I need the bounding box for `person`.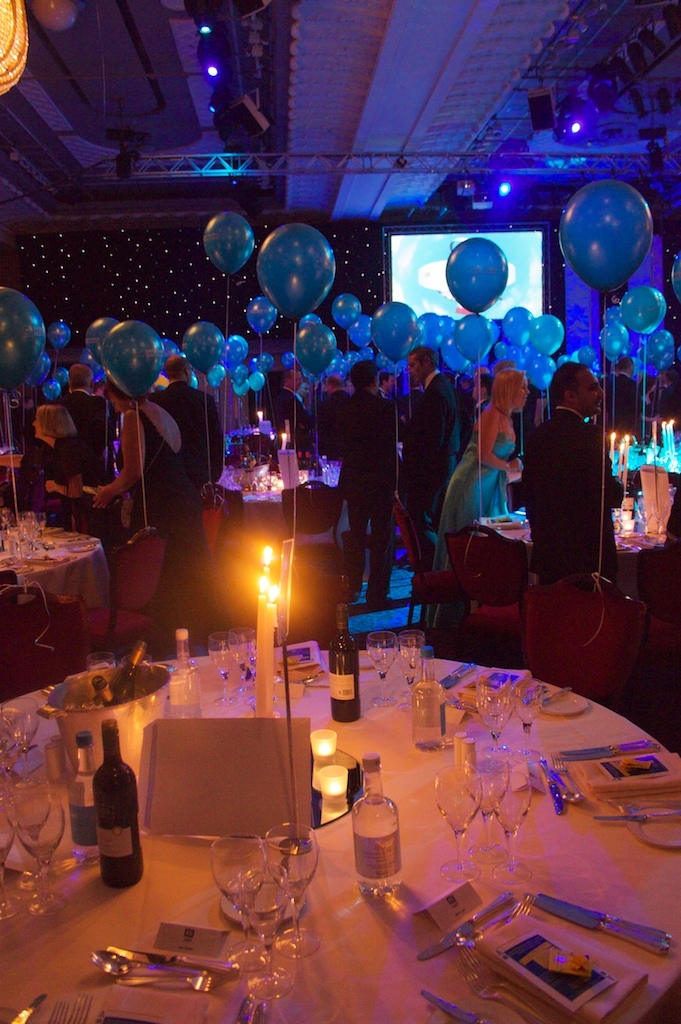
Here it is: [left=349, top=357, right=408, bottom=612].
